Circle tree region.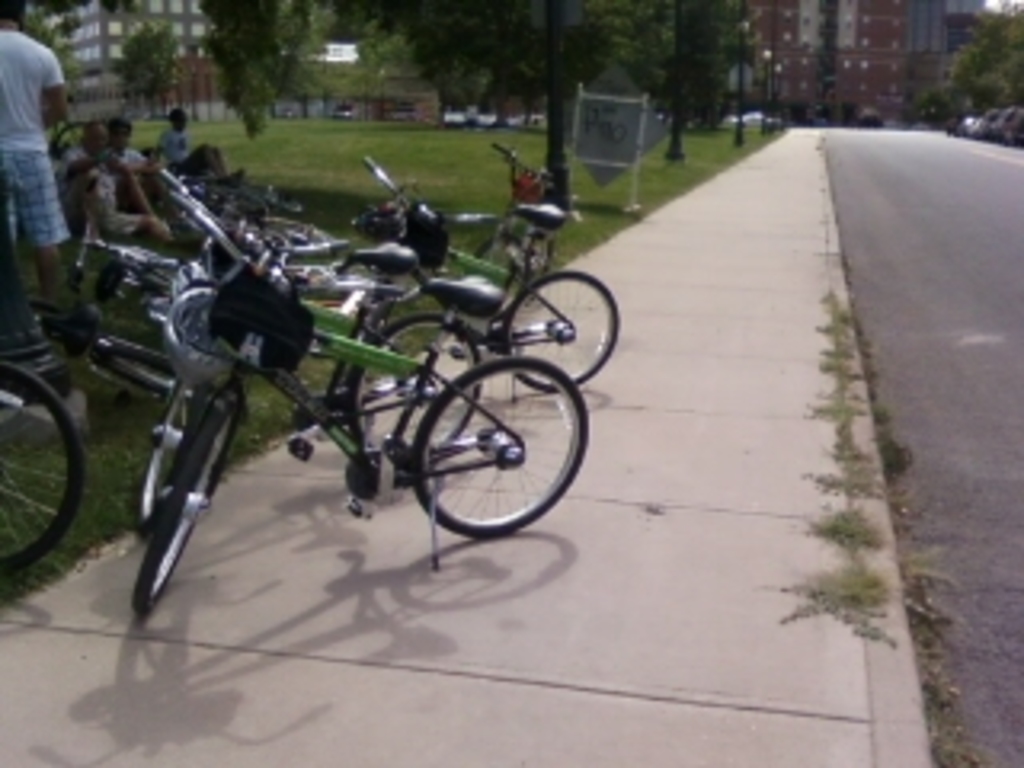
Region: {"left": 922, "top": 0, "right": 1021, "bottom": 134}.
